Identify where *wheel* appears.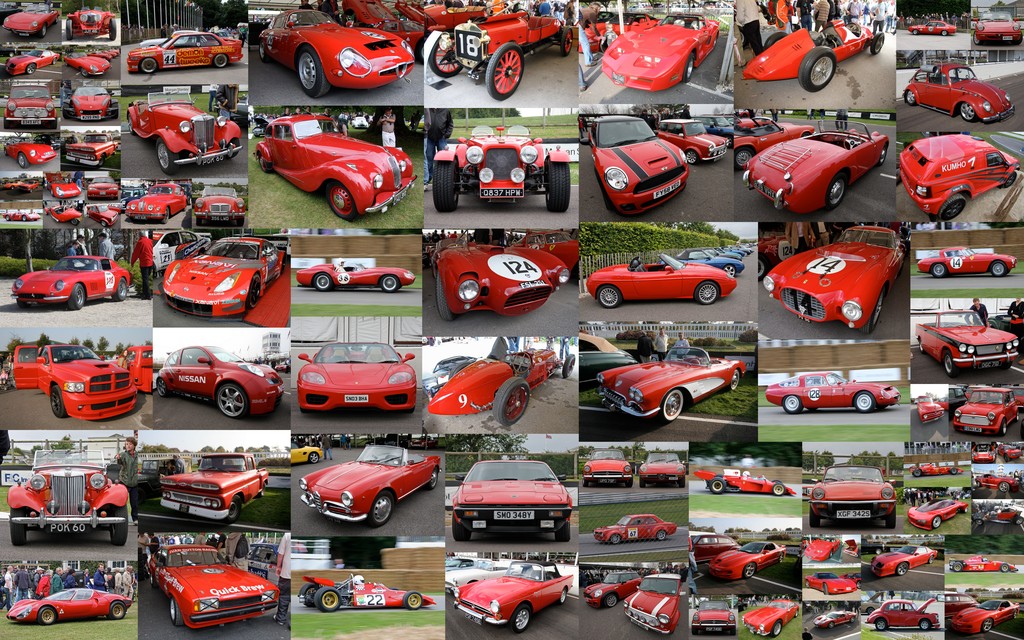
Appears at bbox=(404, 593, 424, 611).
